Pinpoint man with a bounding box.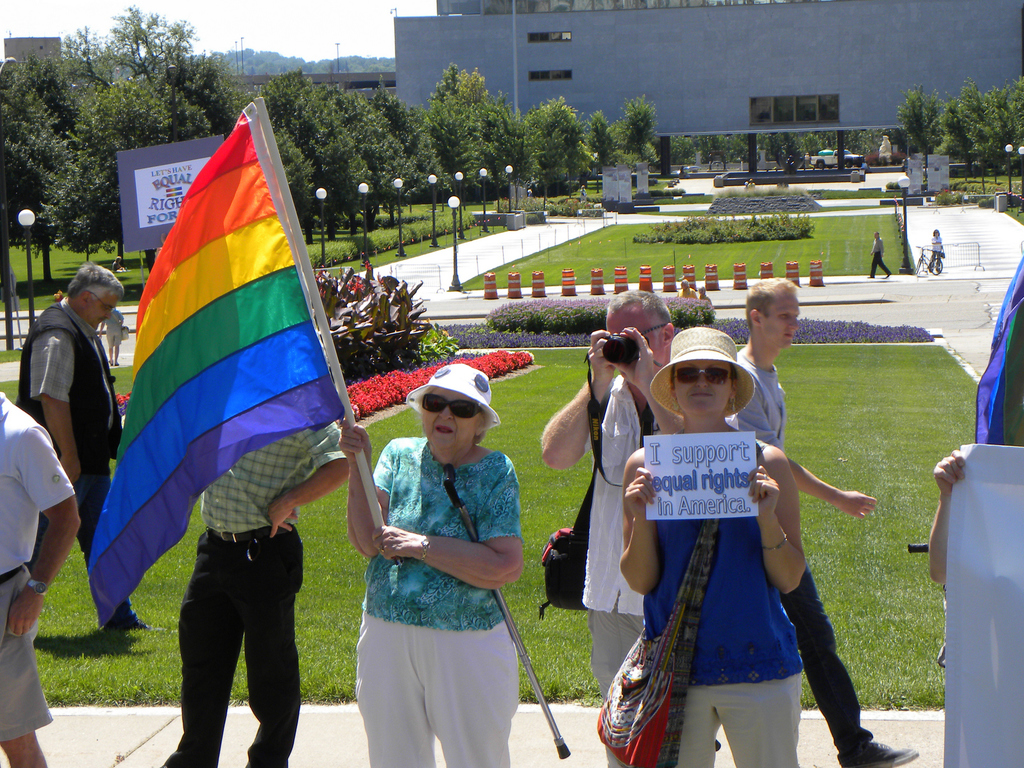
crop(100, 307, 125, 367).
